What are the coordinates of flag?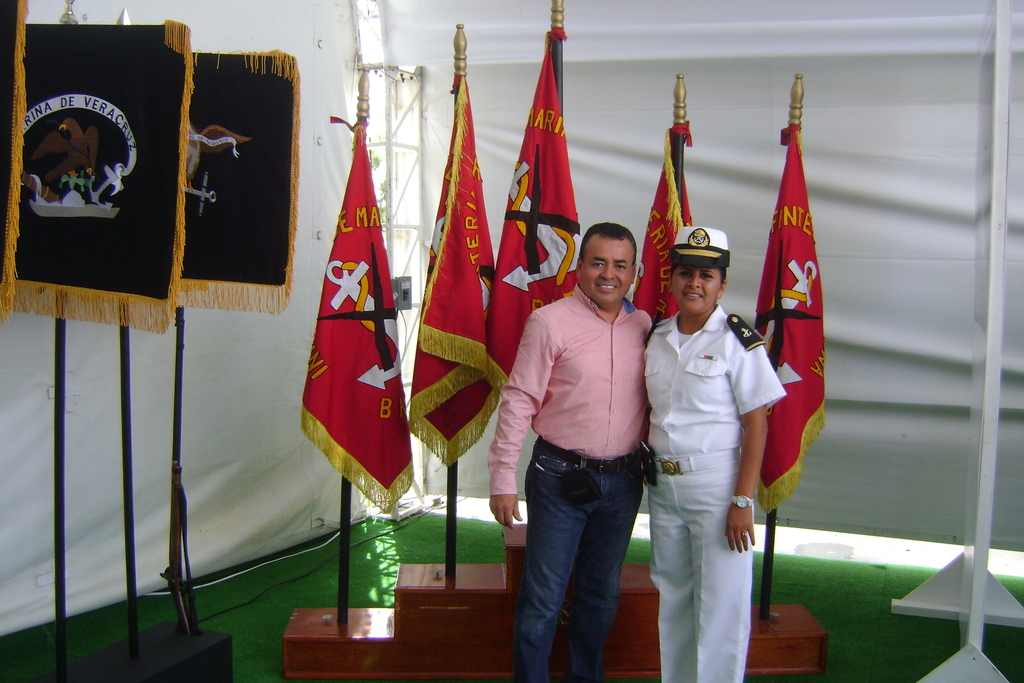
pyautogui.locateOnScreen(493, 34, 583, 391).
